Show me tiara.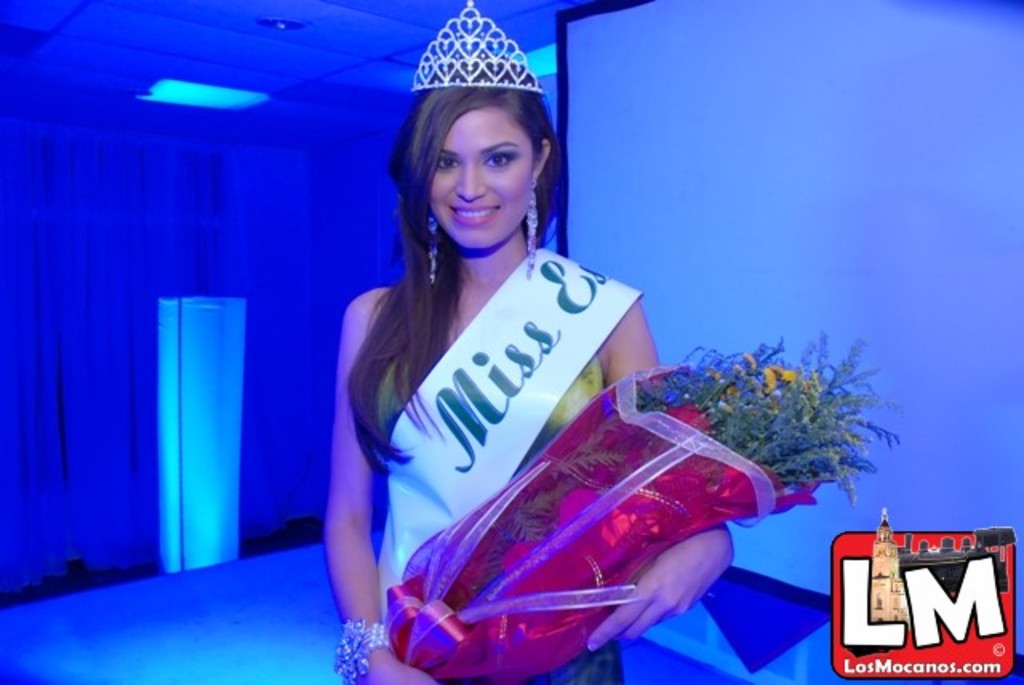
tiara is here: (411,0,547,94).
